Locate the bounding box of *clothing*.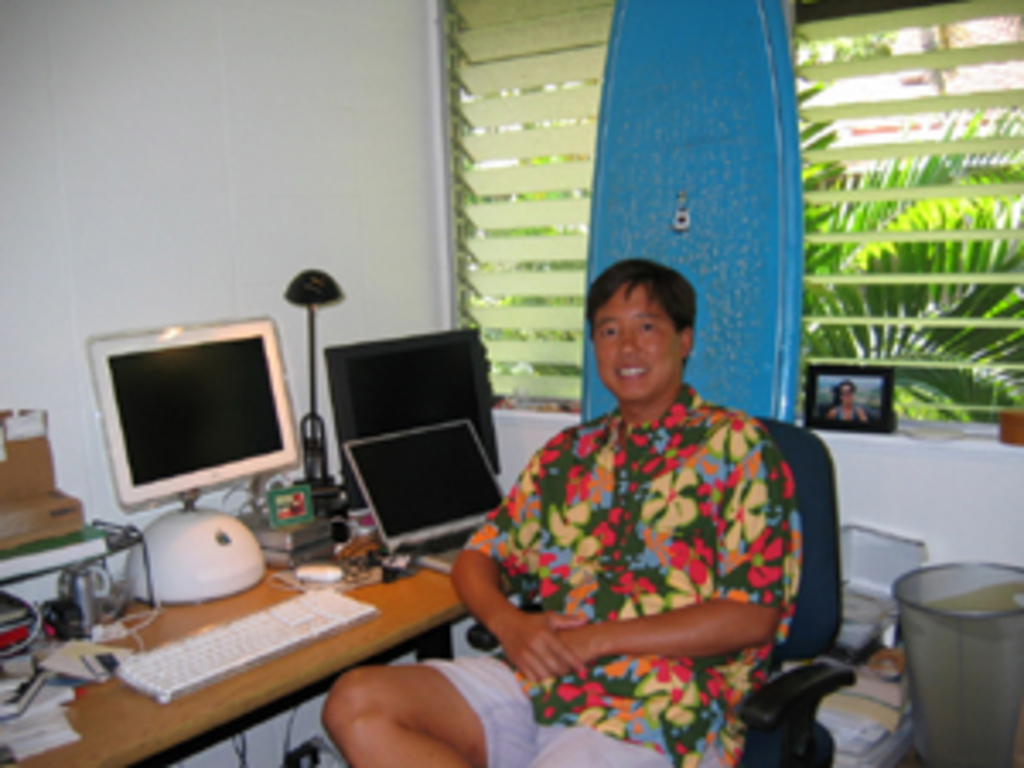
Bounding box: [471, 331, 823, 730].
